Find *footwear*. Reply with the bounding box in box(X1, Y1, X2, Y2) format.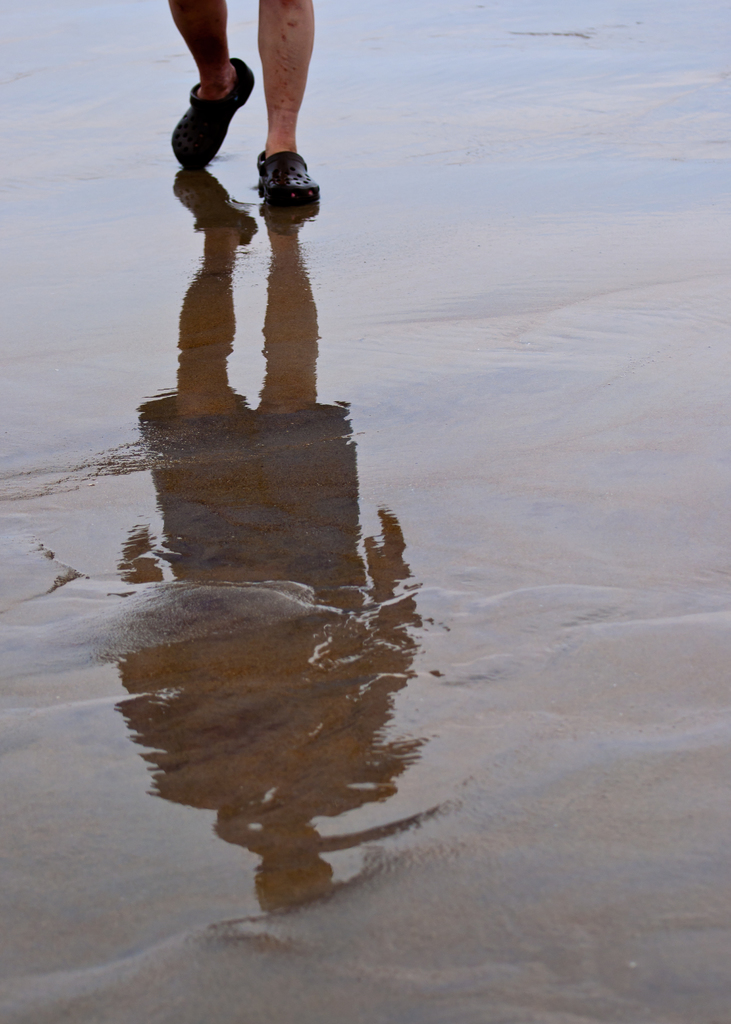
box(173, 64, 261, 157).
